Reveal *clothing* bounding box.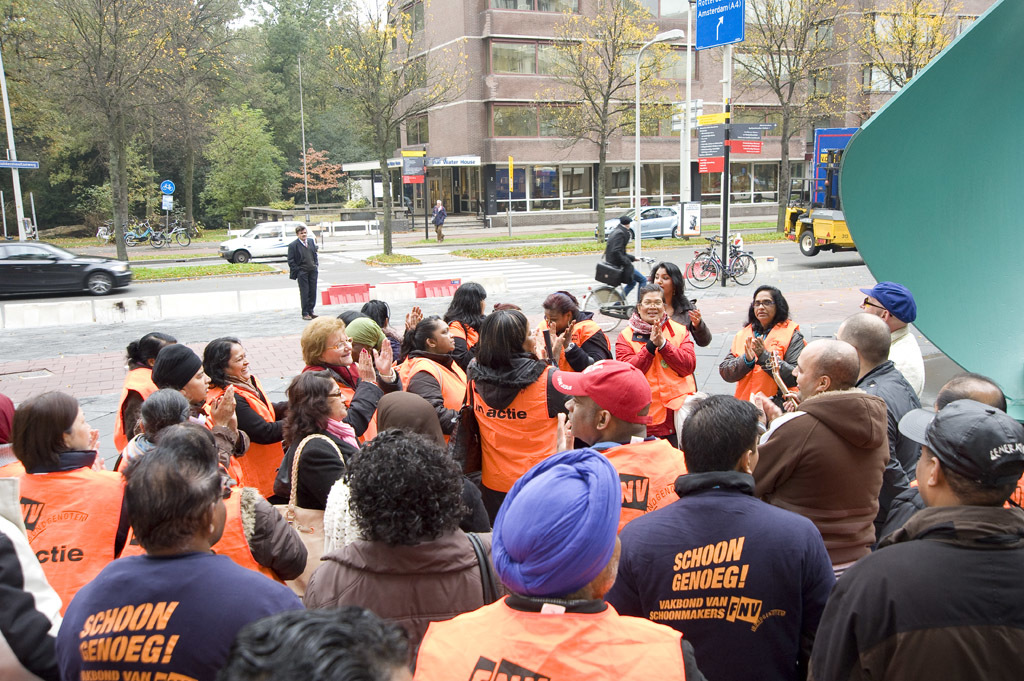
Revealed: {"left": 112, "top": 355, "right": 152, "bottom": 474}.
